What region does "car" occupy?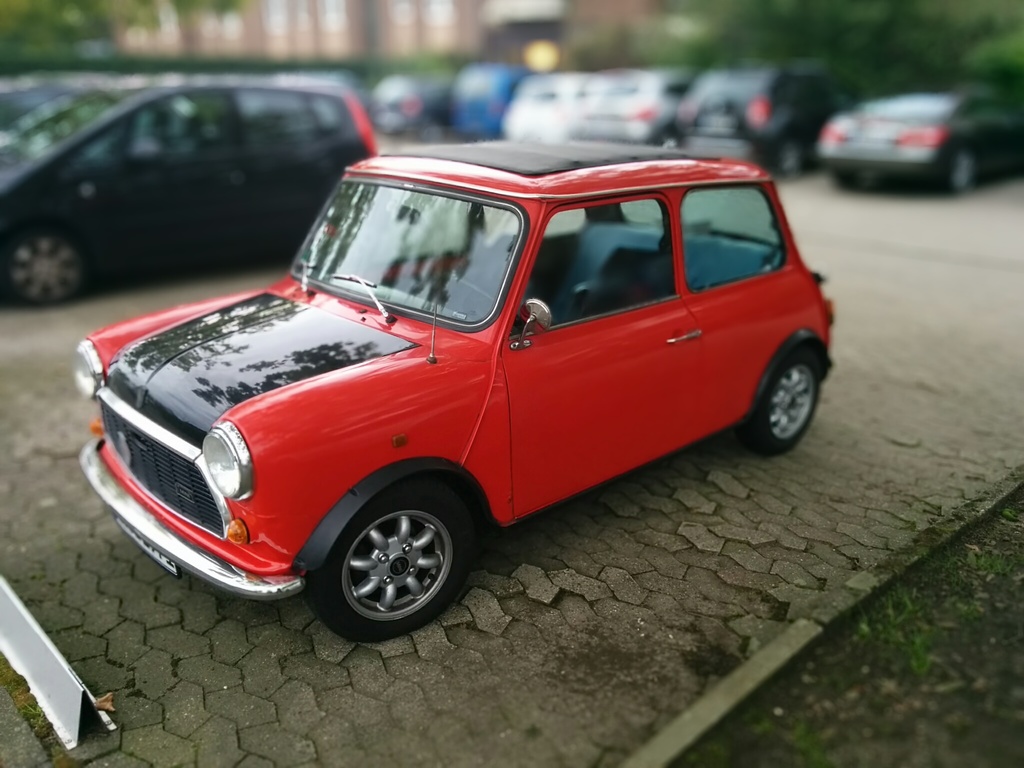
{"x1": 0, "y1": 77, "x2": 381, "y2": 318}.
